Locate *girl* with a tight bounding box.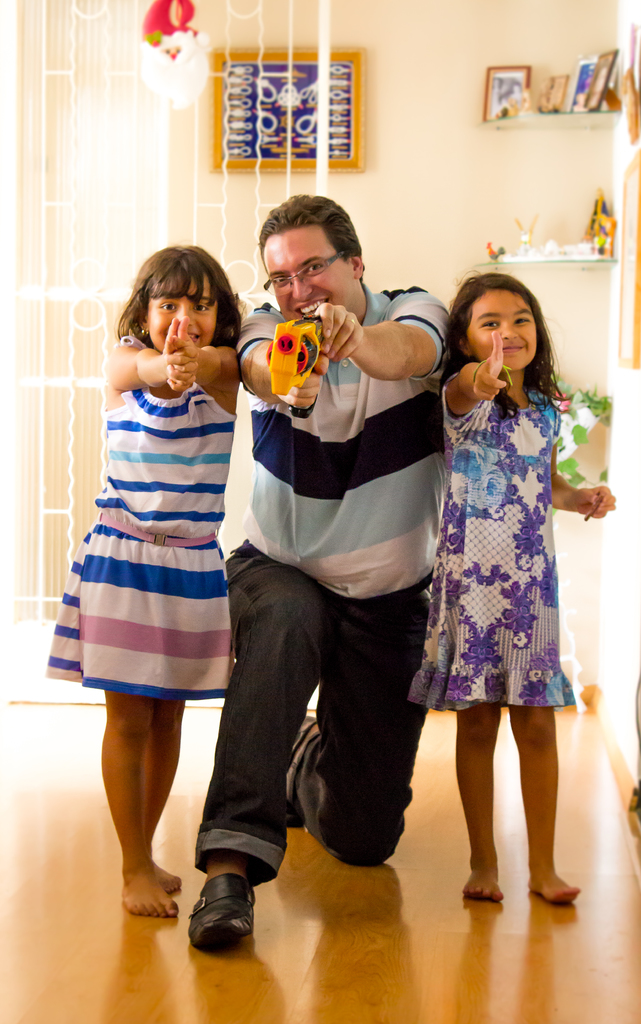
<bbox>48, 248, 244, 920</bbox>.
